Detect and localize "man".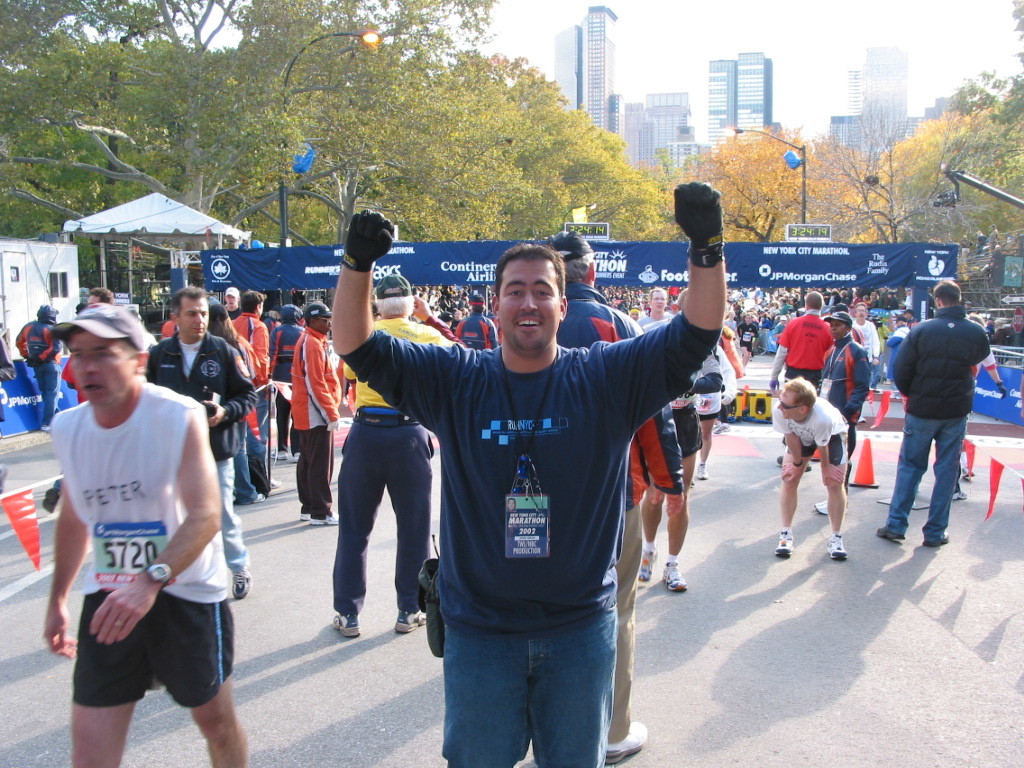
Localized at [left=139, top=286, right=262, bottom=598].
